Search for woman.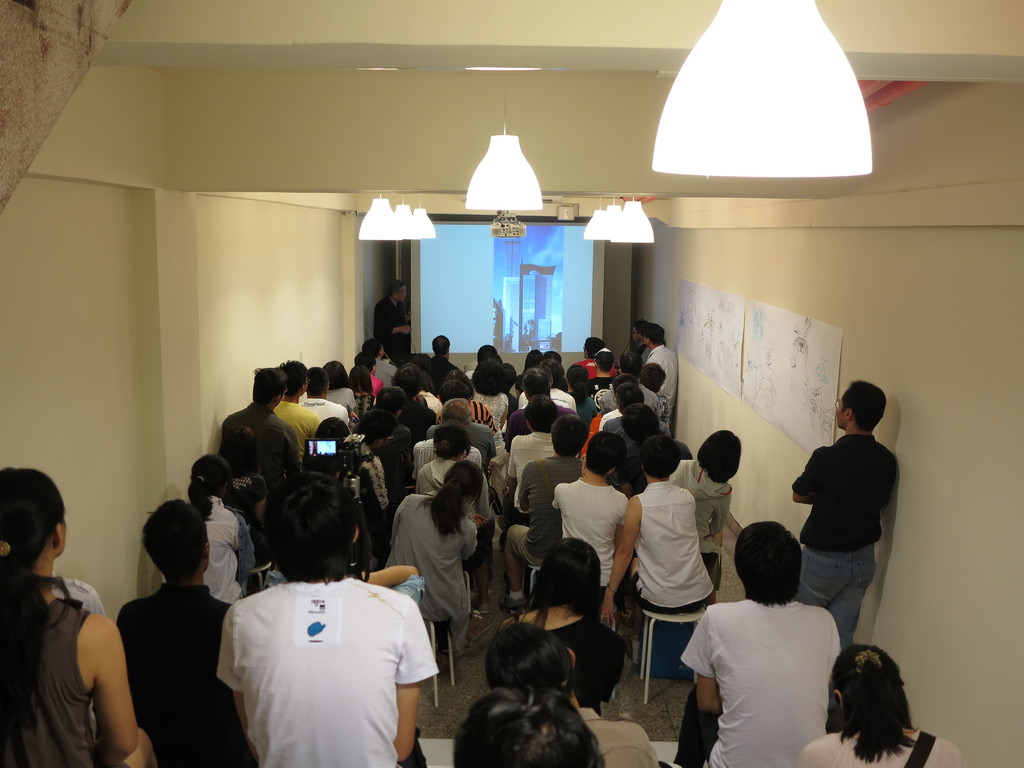
Found at (x1=346, y1=362, x2=382, y2=417).
